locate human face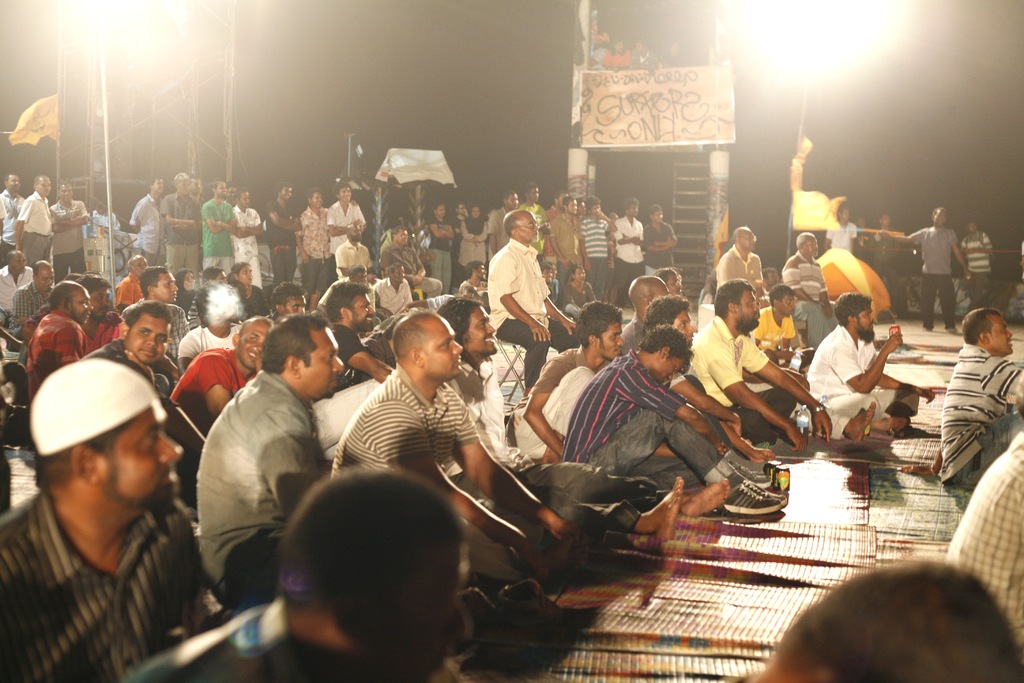
349, 224, 362, 240
